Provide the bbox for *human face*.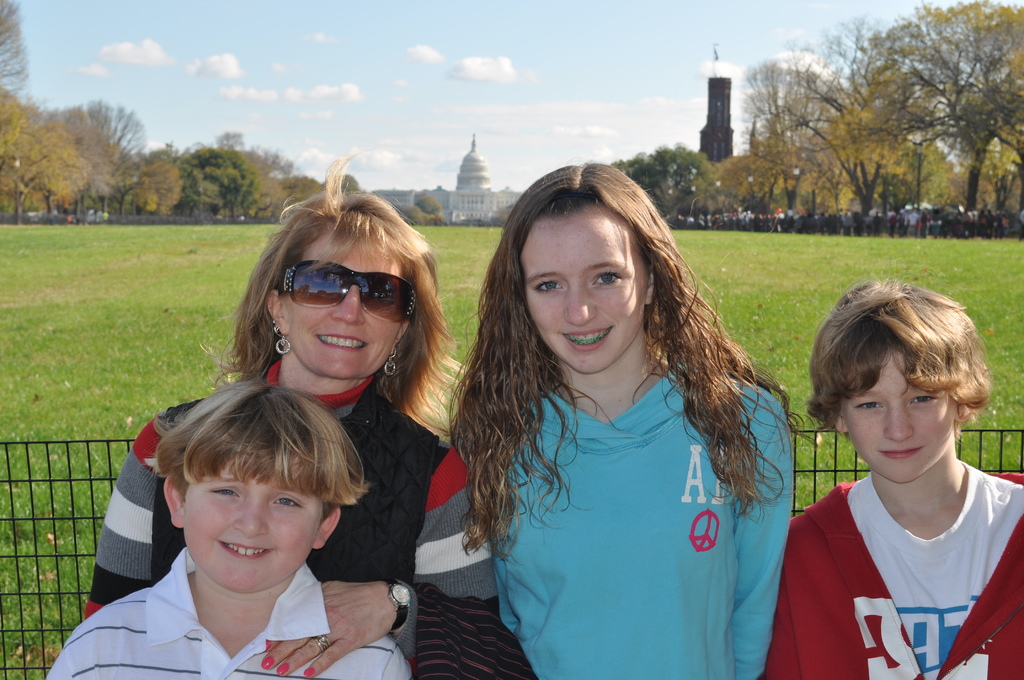
<region>187, 454, 328, 595</region>.
